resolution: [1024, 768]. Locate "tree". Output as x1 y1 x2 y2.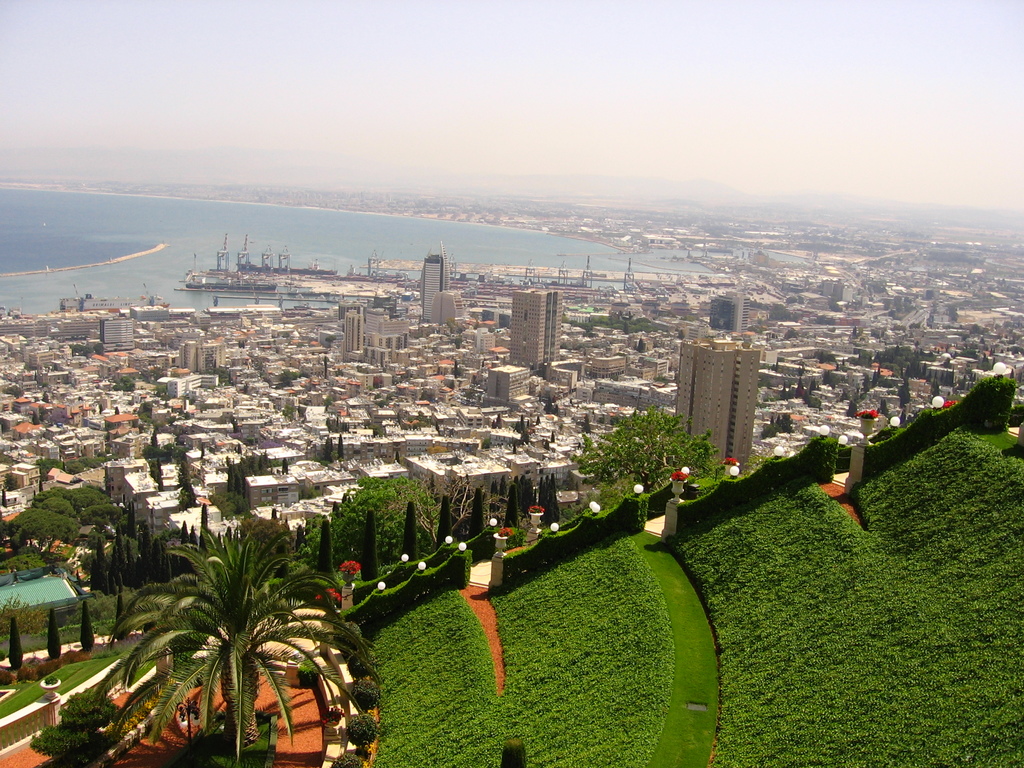
46 610 60 662.
